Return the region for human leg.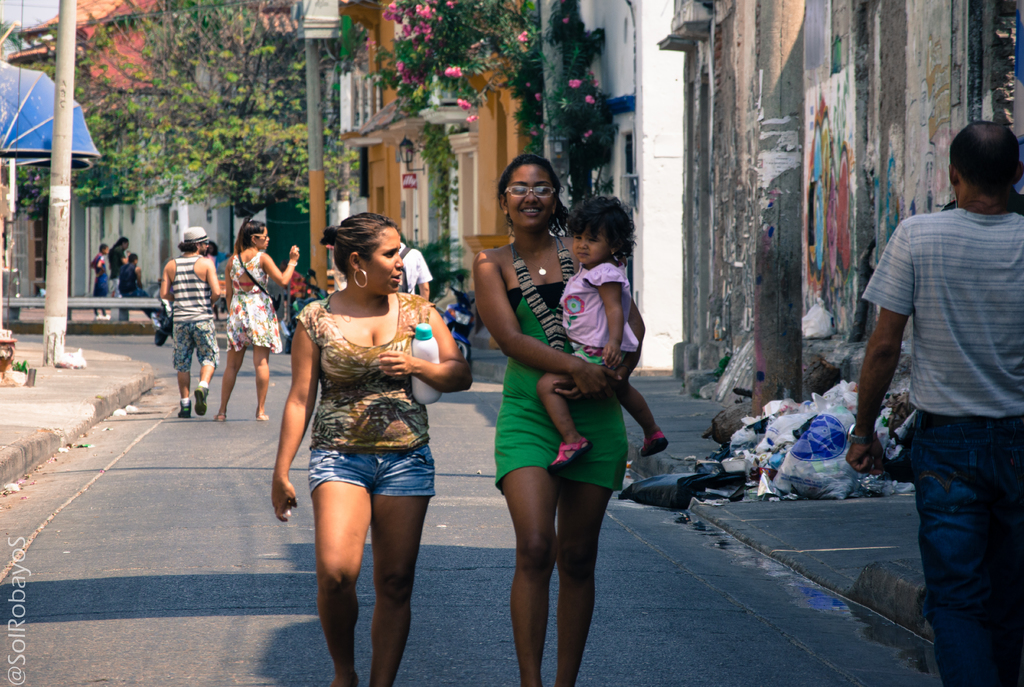
pyautogui.locateOnScreen(303, 446, 369, 683).
